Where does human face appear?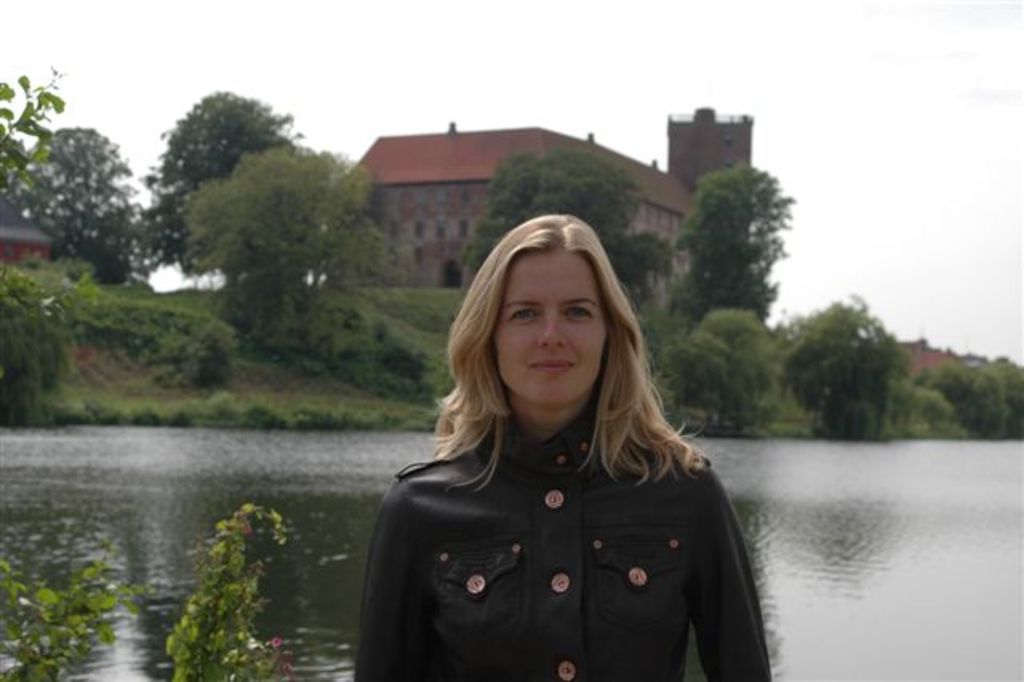
Appears at left=490, top=240, right=603, bottom=403.
